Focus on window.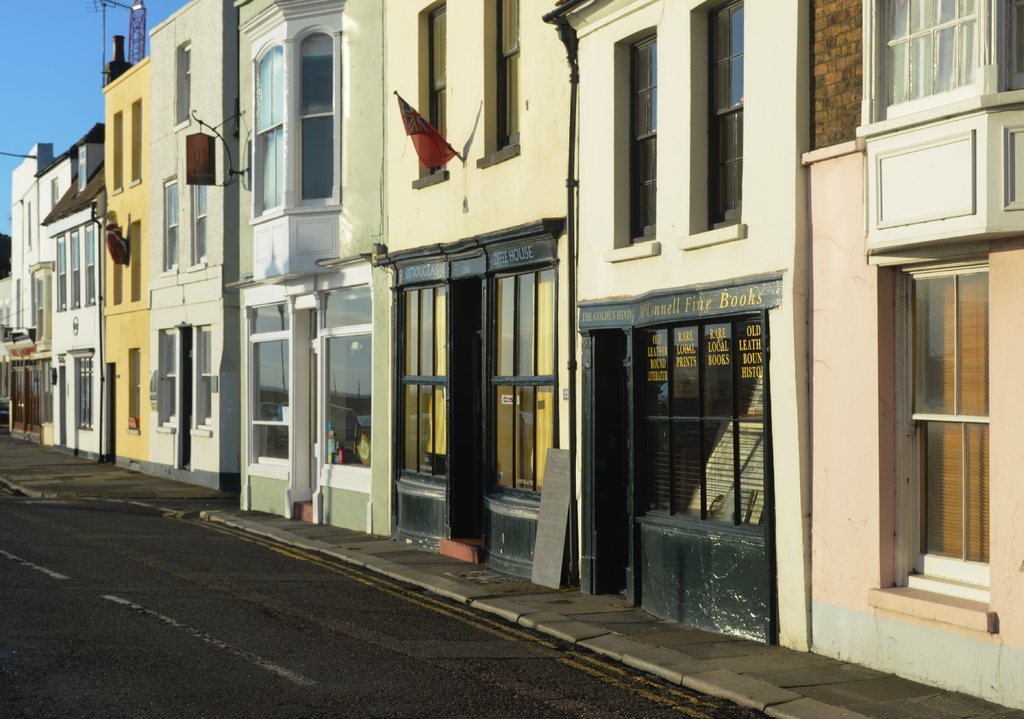
Focused at rect(407, 0, 452, 189).
